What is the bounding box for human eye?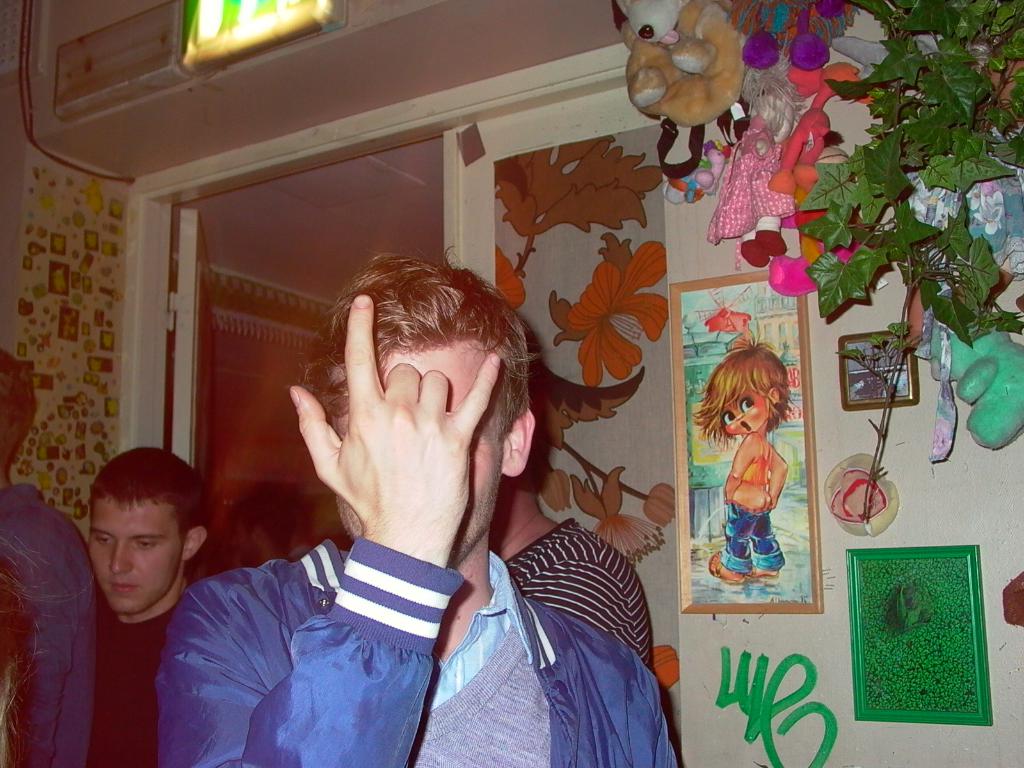
bbox(738, 397, 755, 410).
